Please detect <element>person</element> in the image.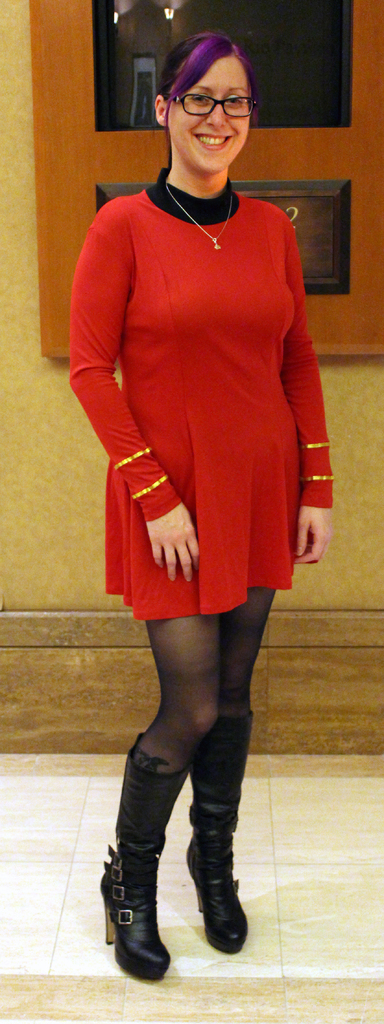
Rect(53, 38, 339, 893).
